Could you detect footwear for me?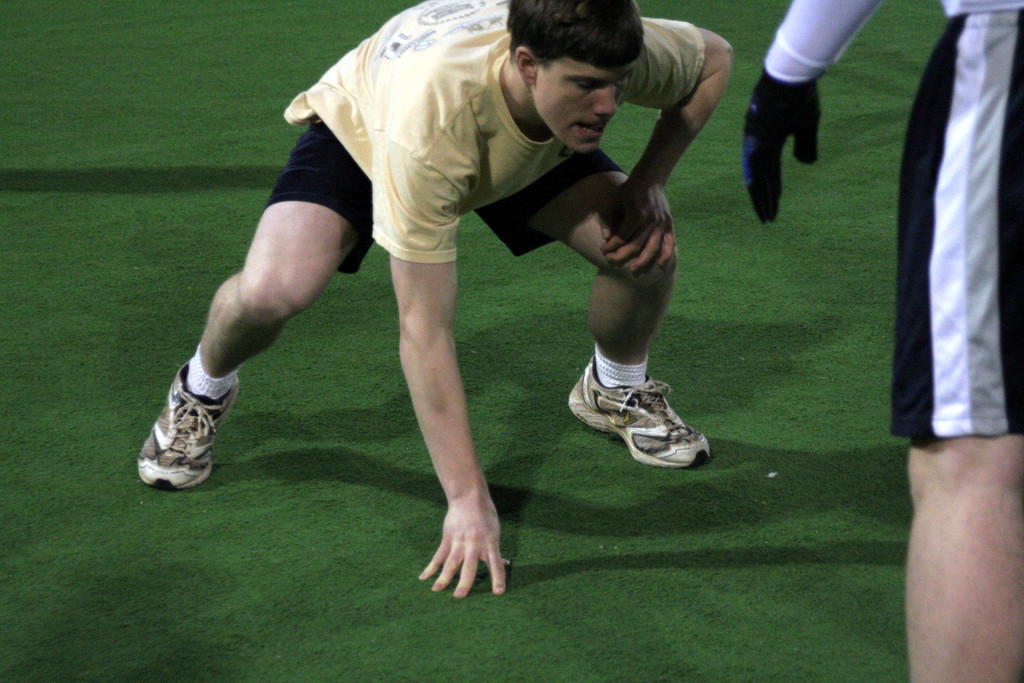
Detection result: bbox(136, 362, 241, 493).
